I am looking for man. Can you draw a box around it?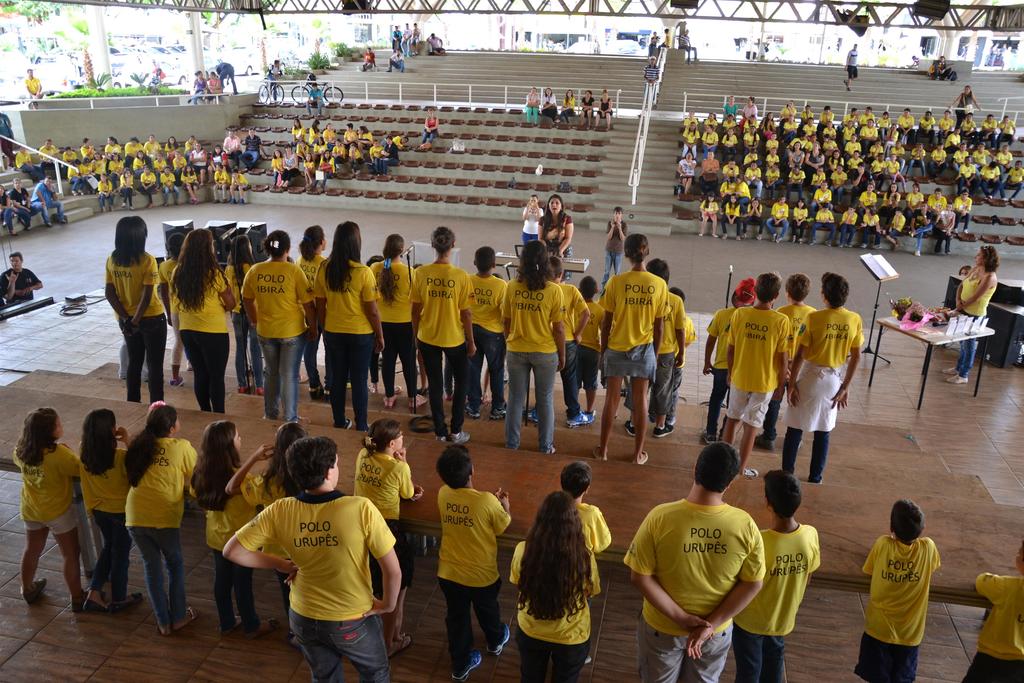
Sure, the bounding box is select_region(30, 174, 68, 227).
